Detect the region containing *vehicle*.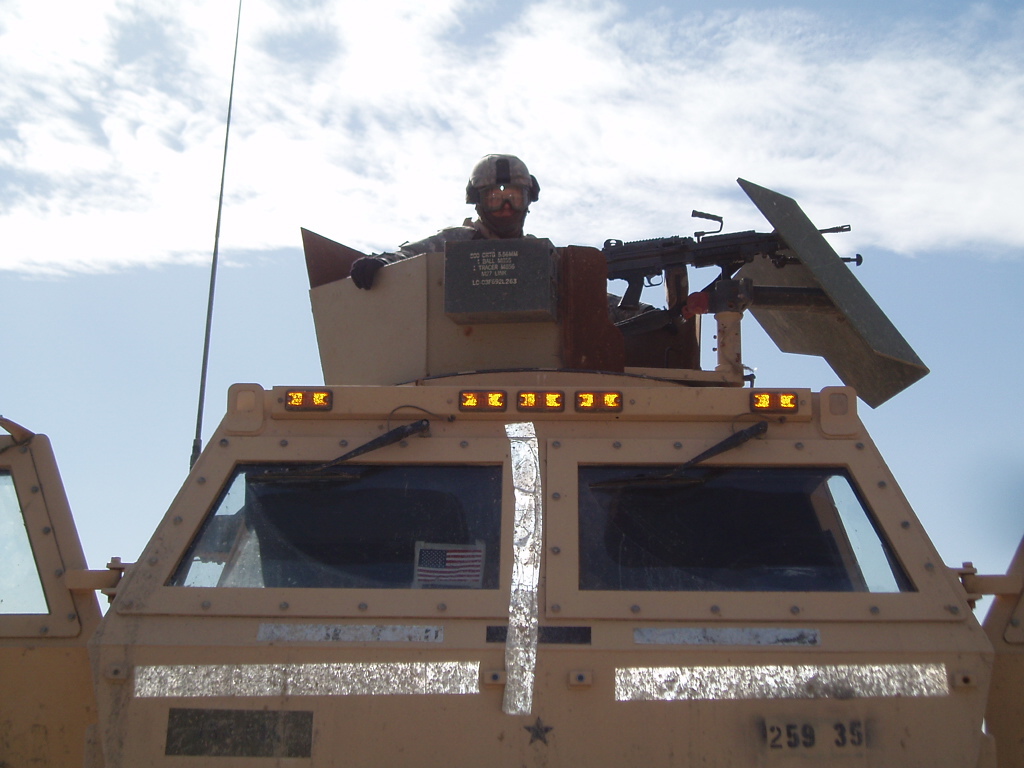
left=0, top=0, right=1023, bottom=767.
